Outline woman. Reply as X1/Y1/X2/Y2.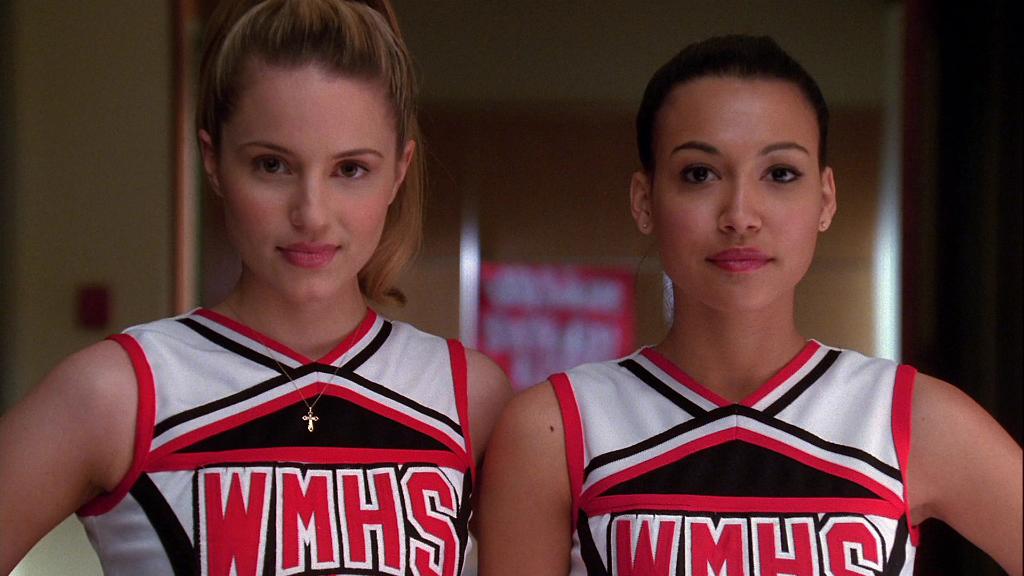
472/30/1023/575.
